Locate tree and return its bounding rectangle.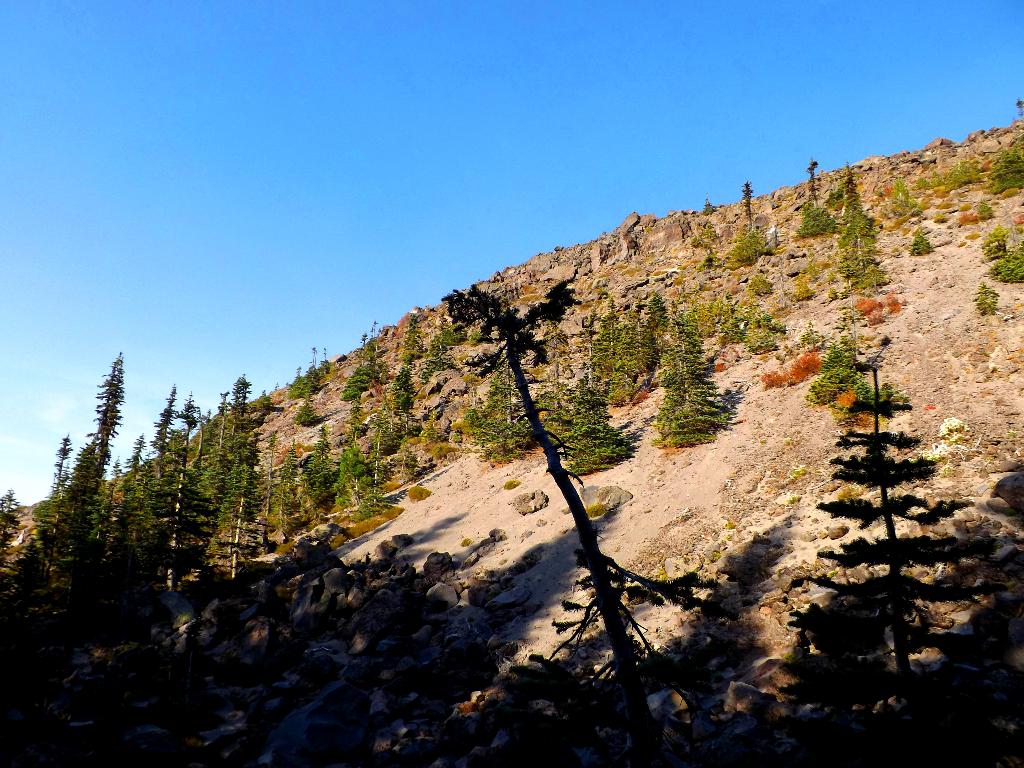
detection(733, 226, 771, 264).
